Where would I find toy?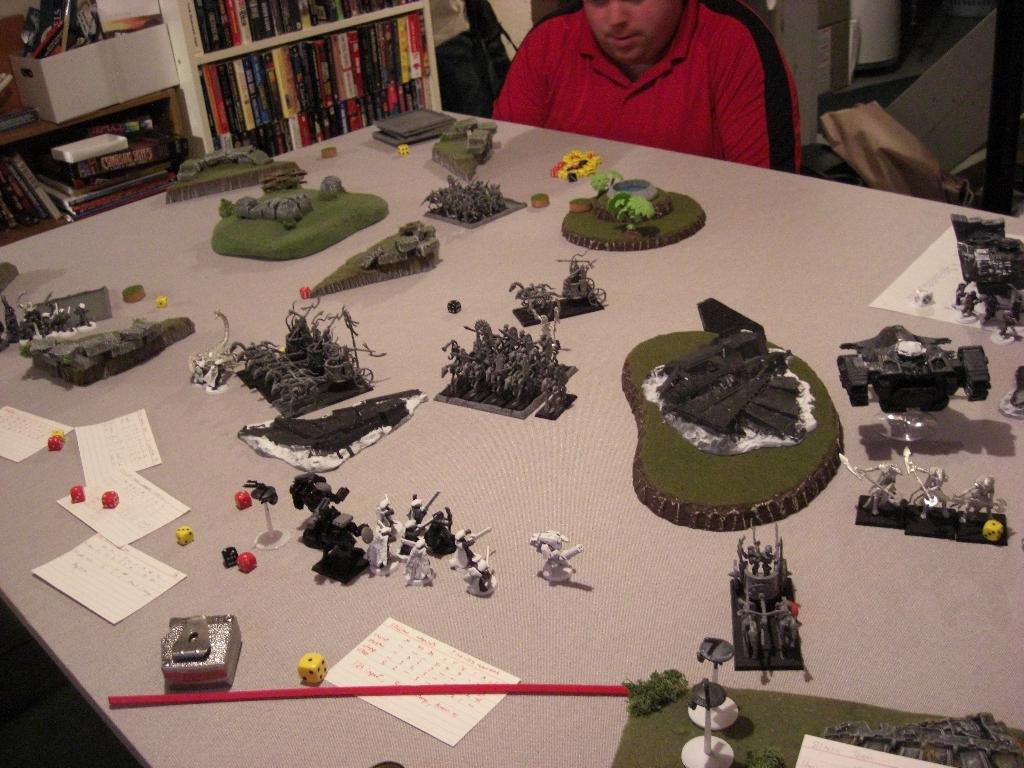
At 433 118 500 179.
